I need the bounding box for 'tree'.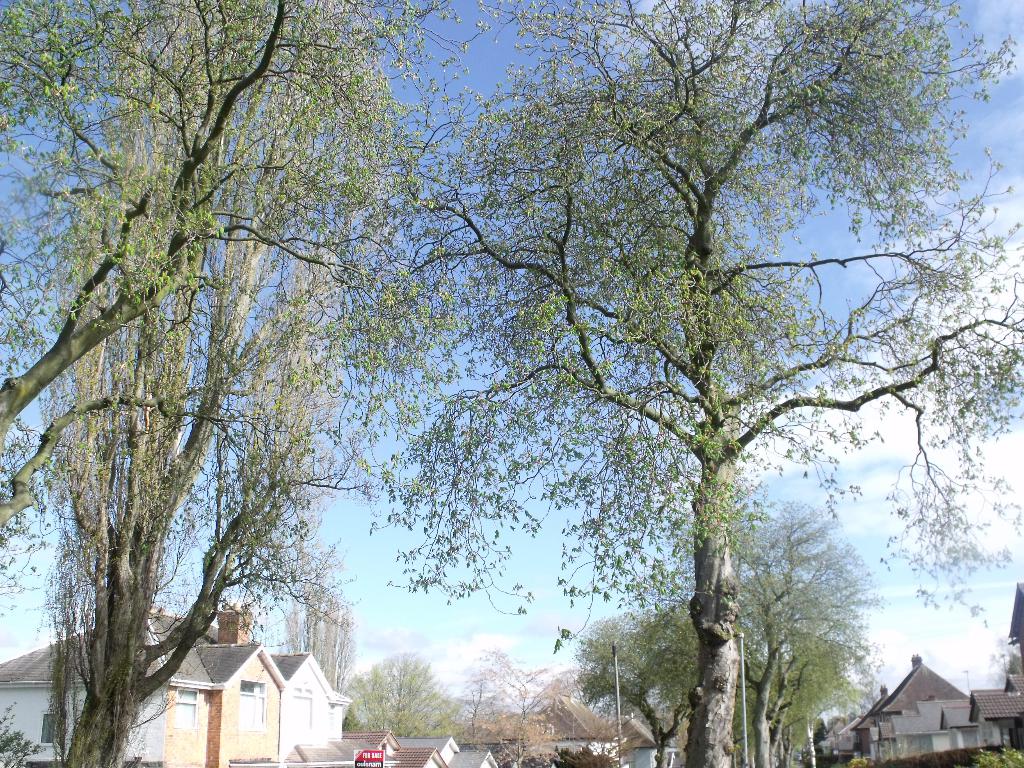
Here it is: locate(576, 603, 702, 765).
